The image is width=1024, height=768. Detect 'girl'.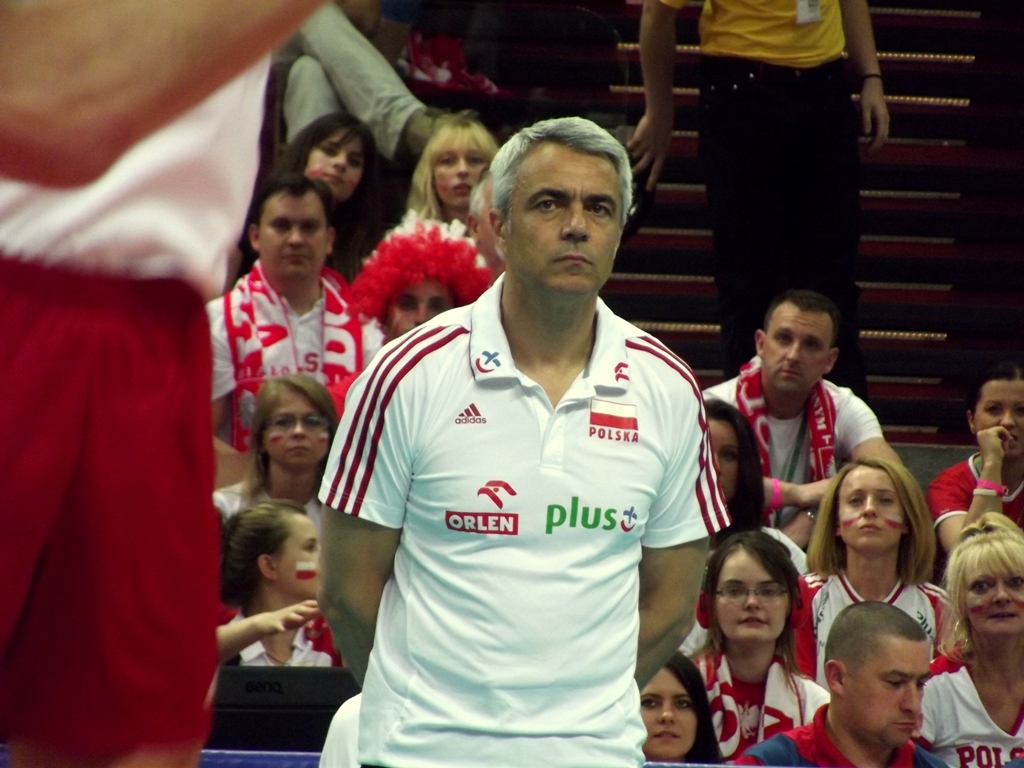
Detection: left=208, top=500, right=338, bottom=667.
